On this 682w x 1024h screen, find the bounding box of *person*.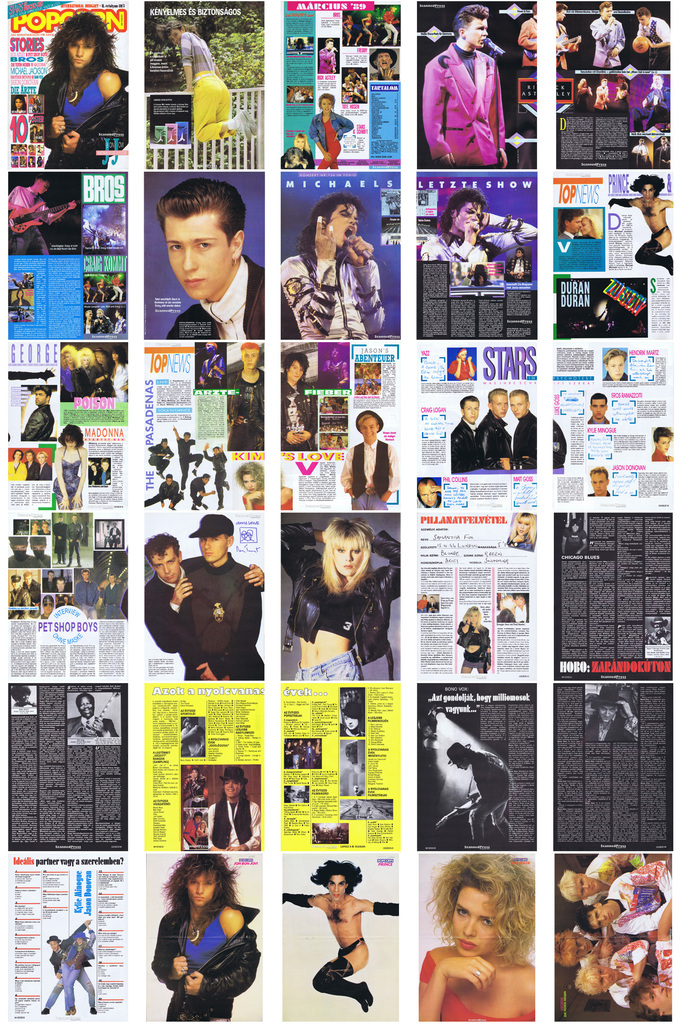
Bounding box: locate(576, 937, 671, 1000).
